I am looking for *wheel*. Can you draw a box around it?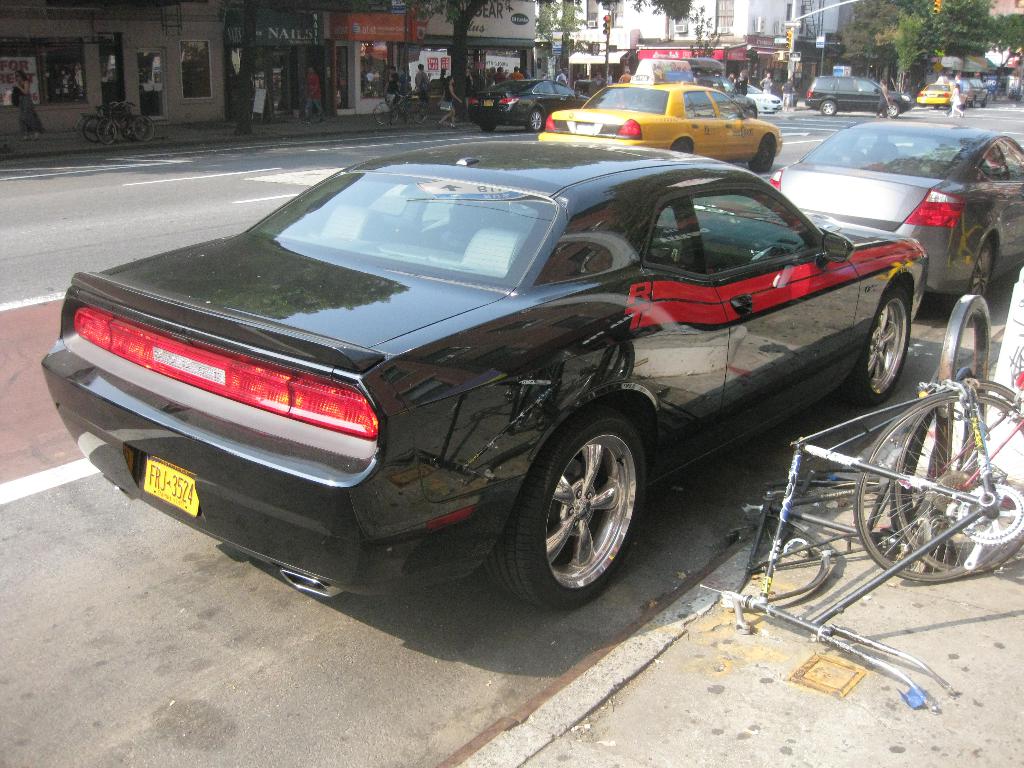
Sure, the bounding box is l=375, t=104, r=395, b=124.
